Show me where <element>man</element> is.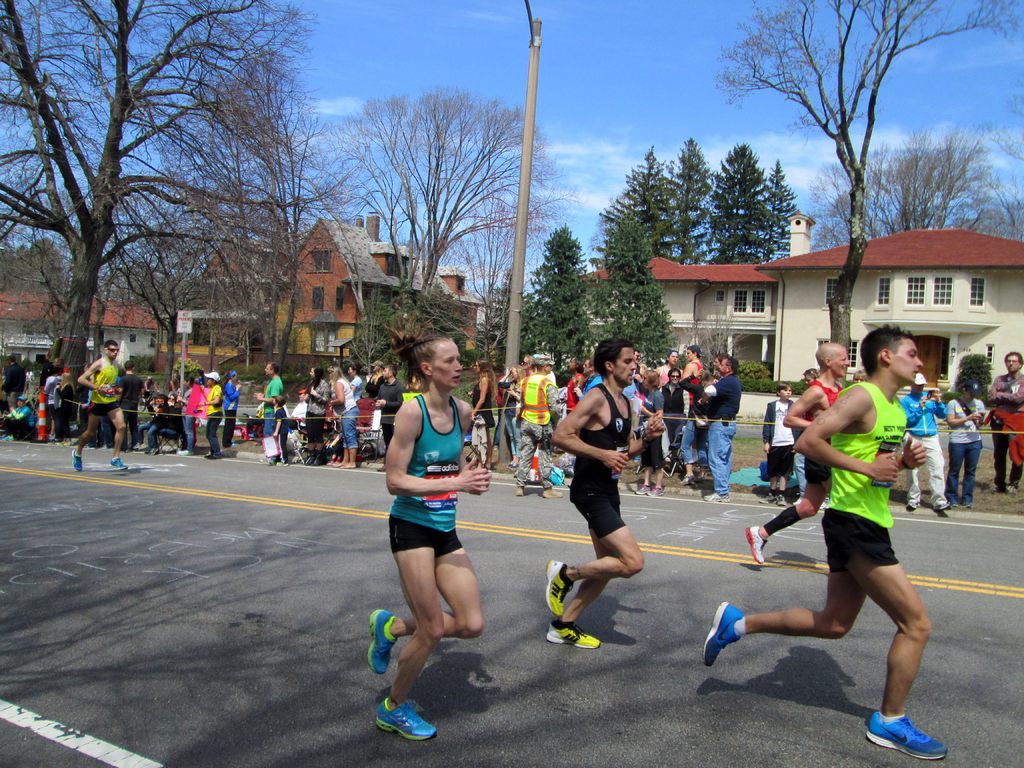
<element>man</element> is at (x1=253, y1=360, x2=286, y2=465).
